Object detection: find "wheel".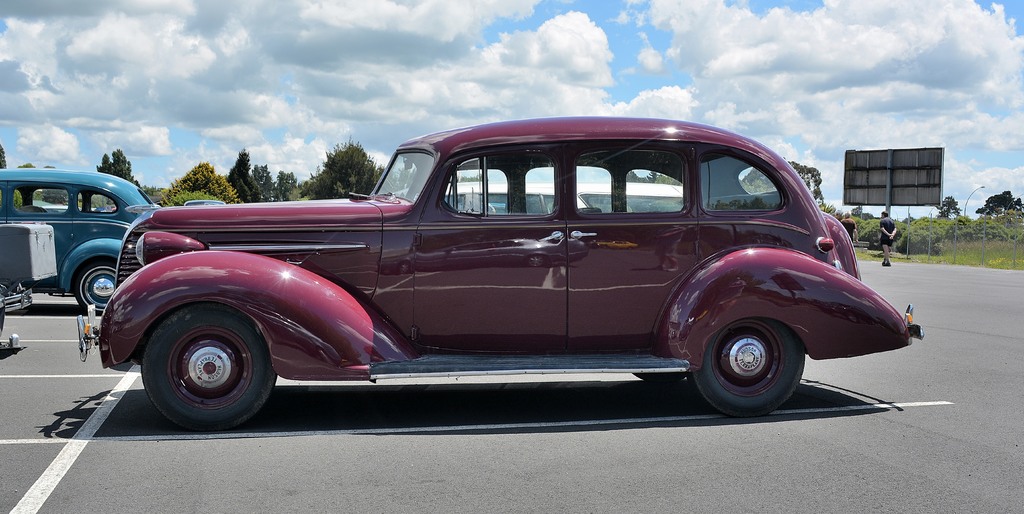
(left=74, top=263, right=118, bottom=314).
